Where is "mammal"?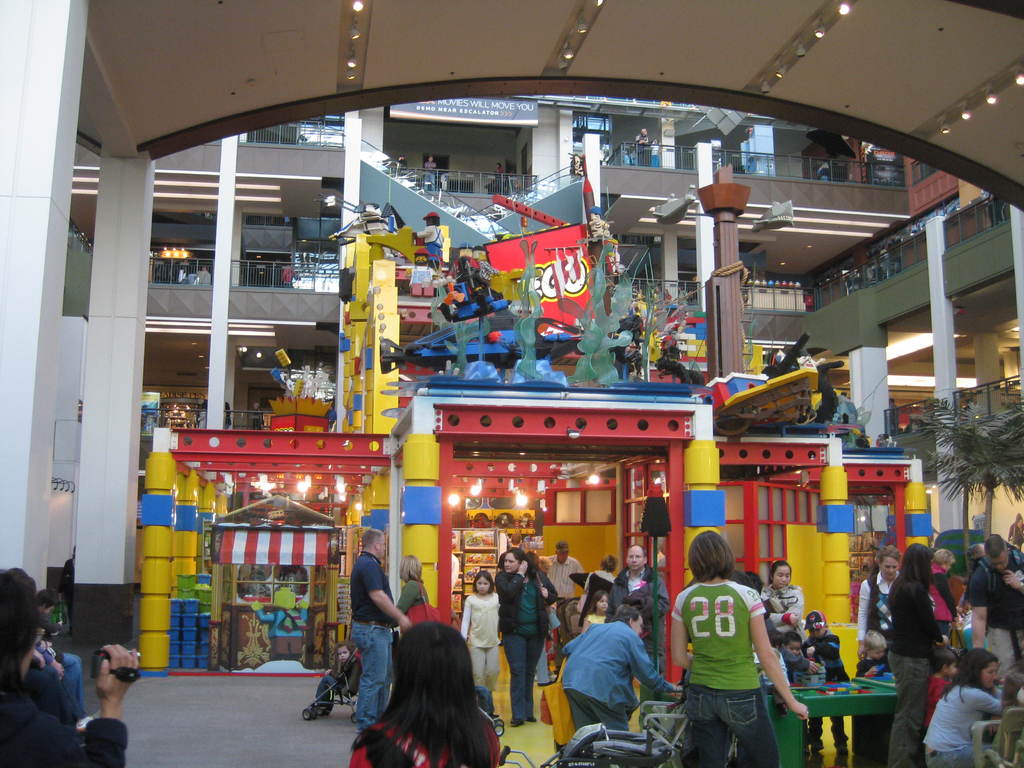
locate(883, 541, 950, 767).
